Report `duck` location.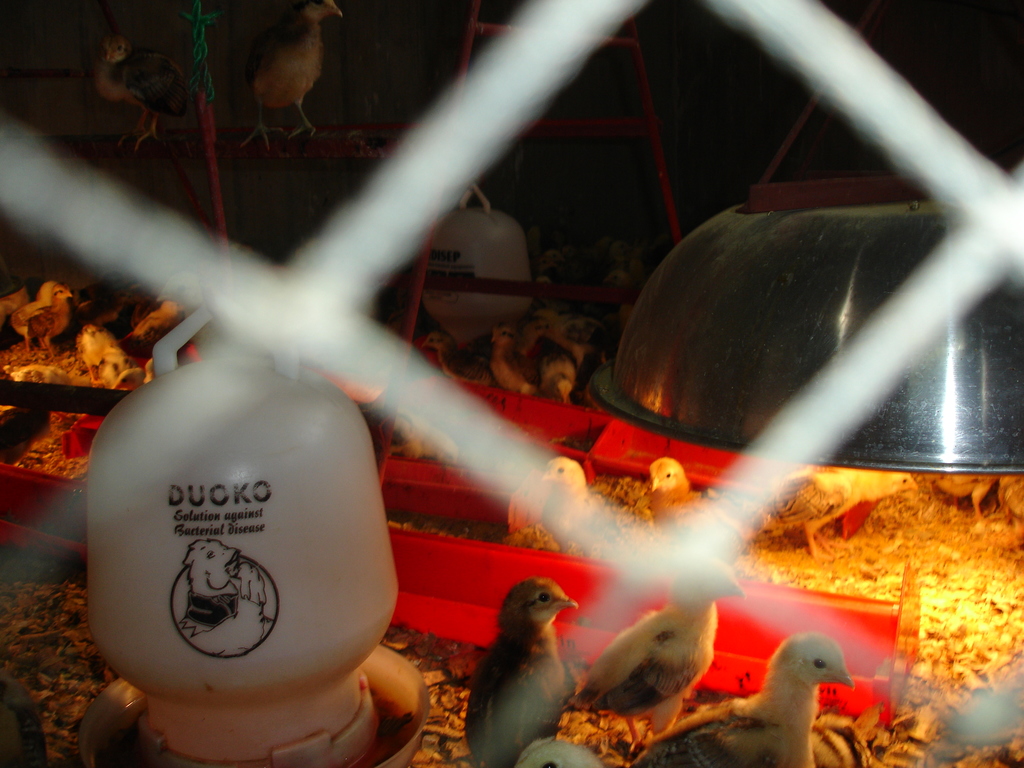
Report: select_region(73, 327, 139, 403).
